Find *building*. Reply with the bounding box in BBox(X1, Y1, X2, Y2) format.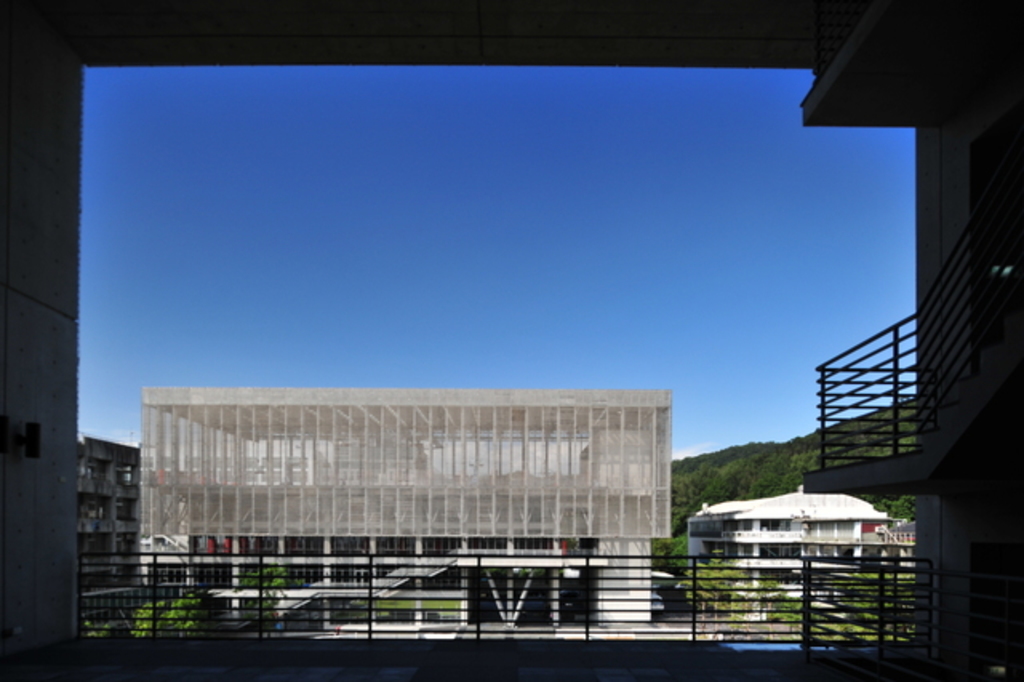
BBox(685, 490, 896, 615).
